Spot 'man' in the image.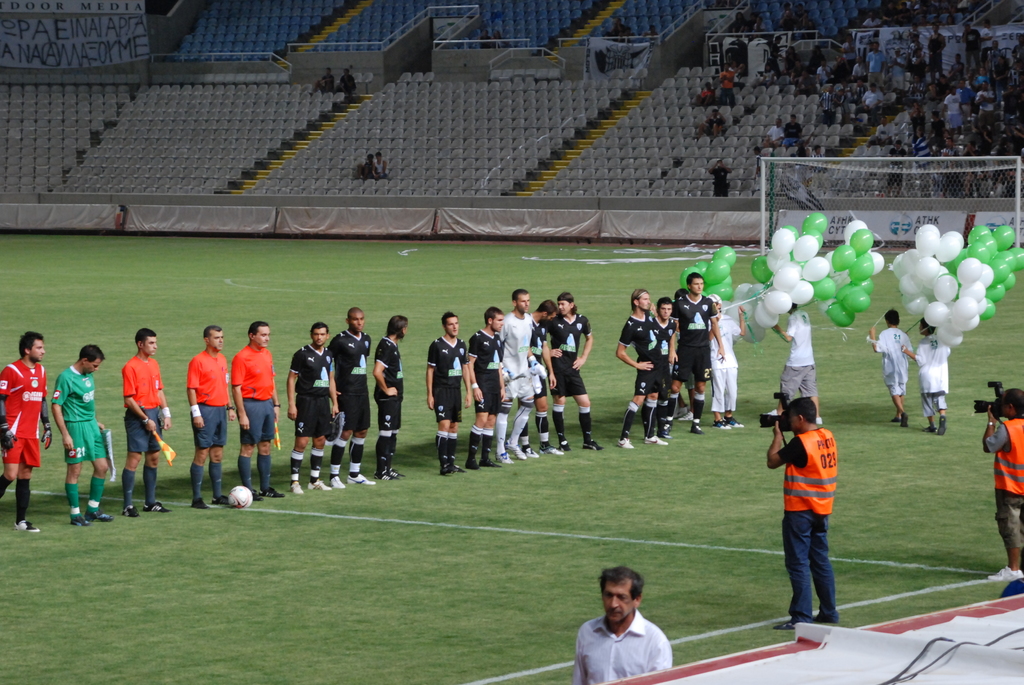
'man' found at select_region(862, 37, 889, 84).
